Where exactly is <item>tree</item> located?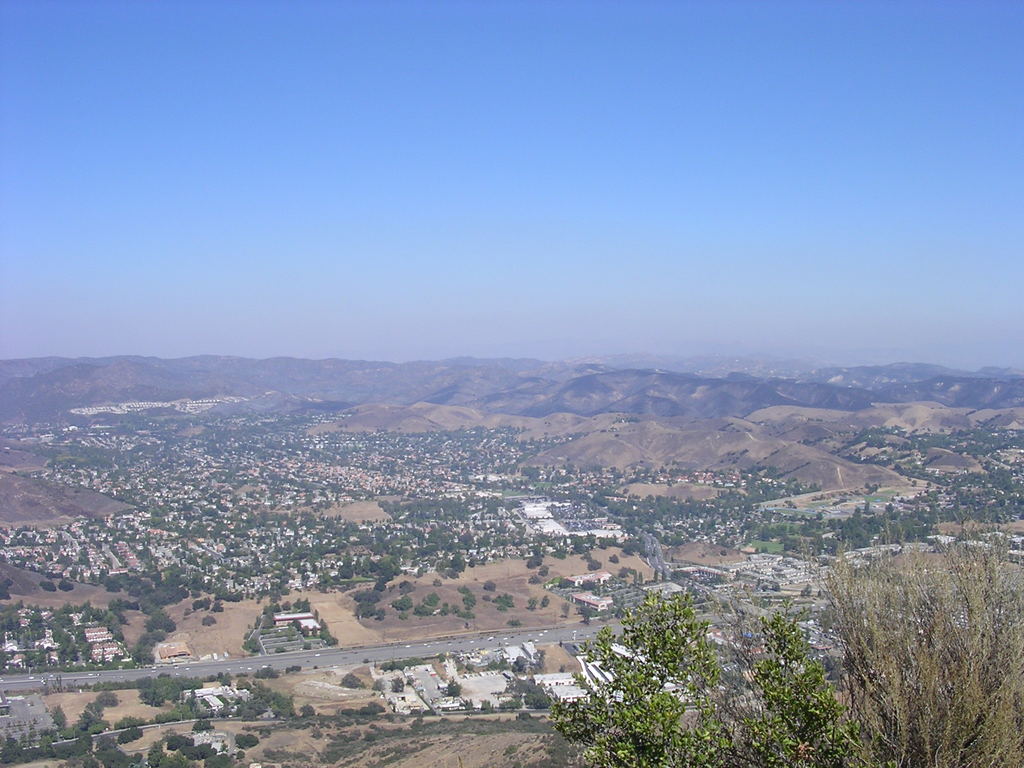
Its bounding box is 563 577 778 742.
